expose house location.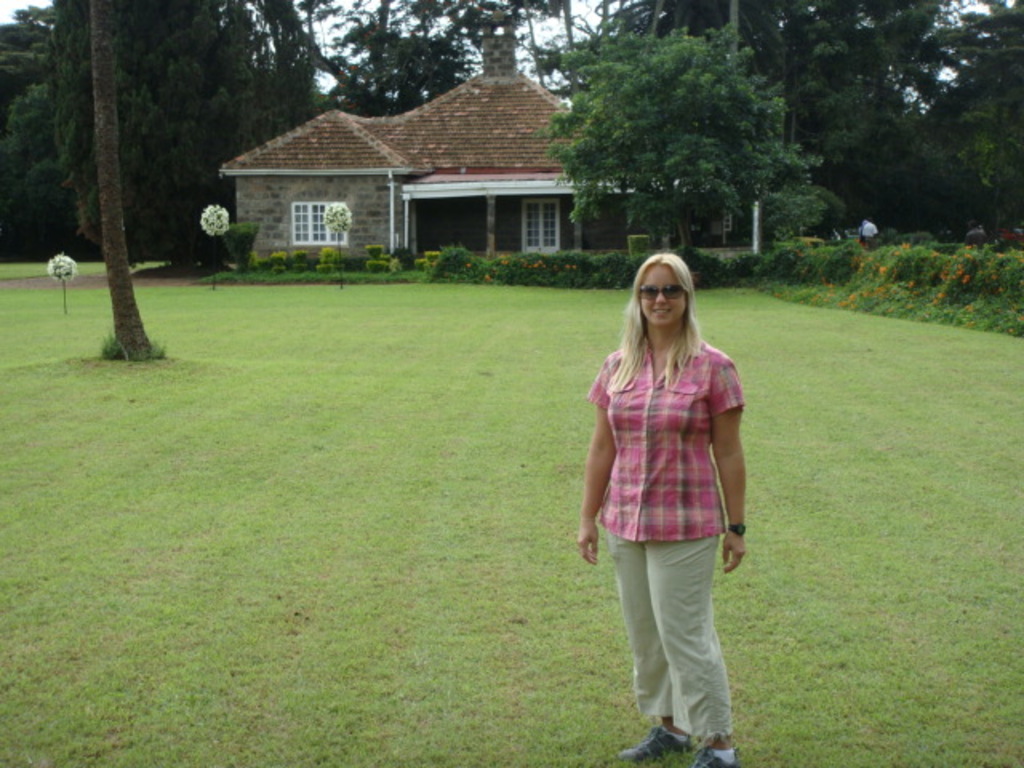
Exposed at bbox=[283, 72, 614, 266].
